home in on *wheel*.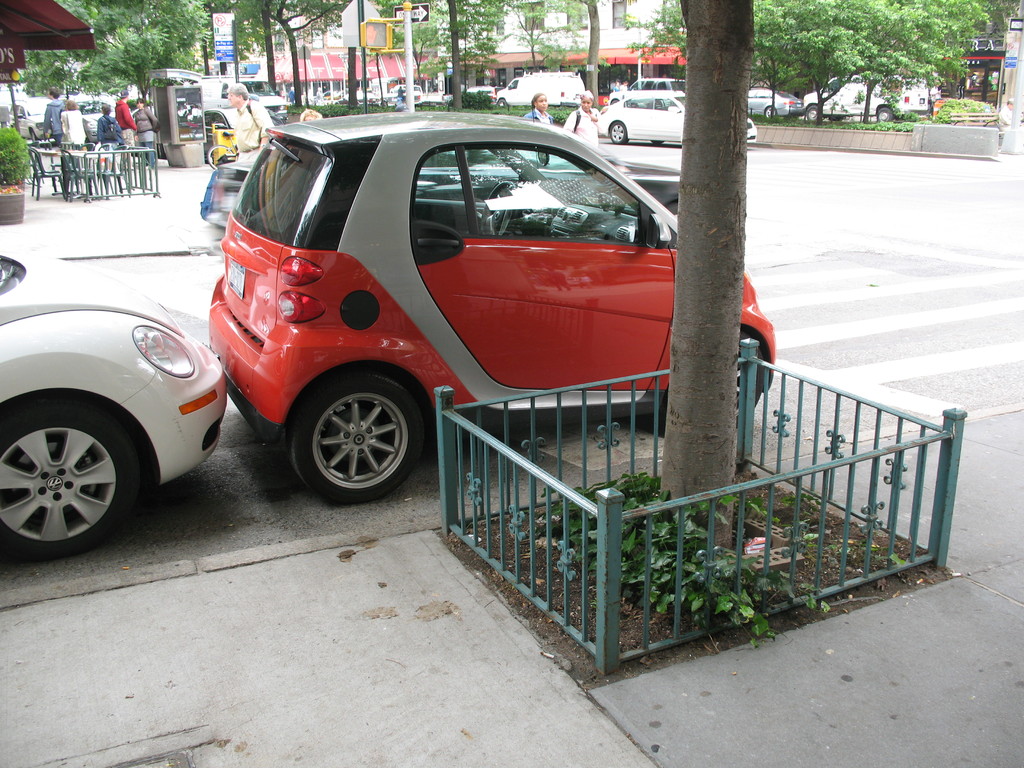
Homed in at 877,106,895,121.
